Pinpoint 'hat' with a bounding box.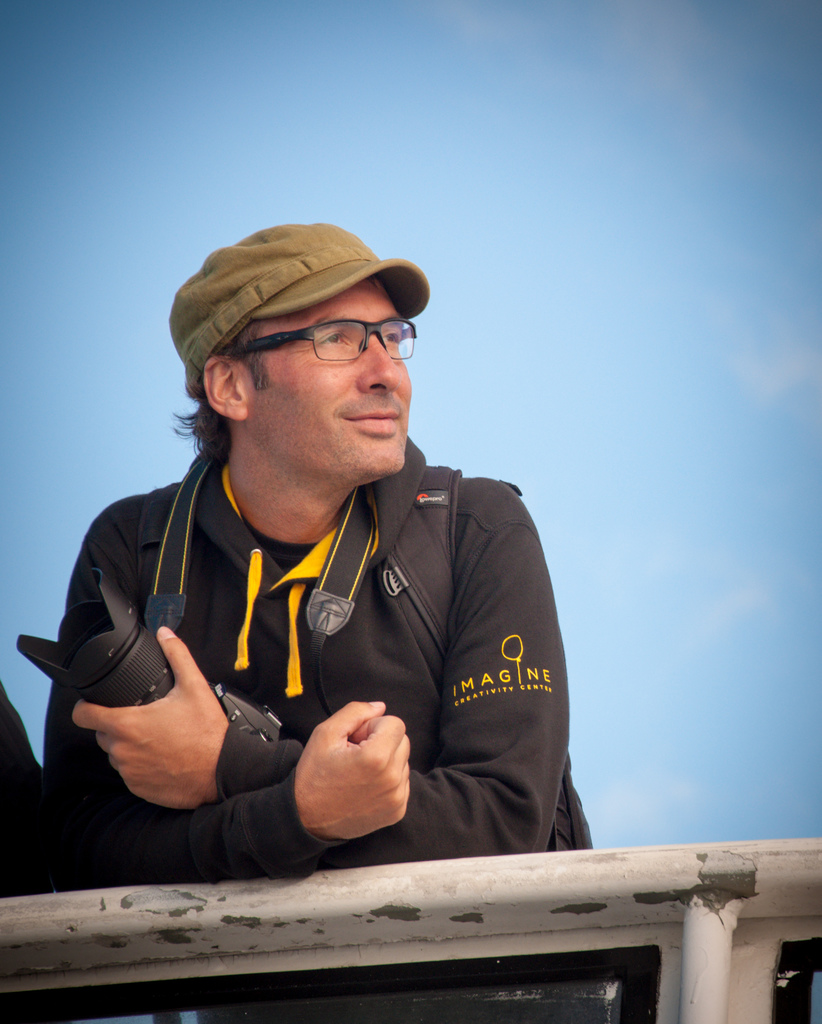
Rect(167, 219, 431, 394).
